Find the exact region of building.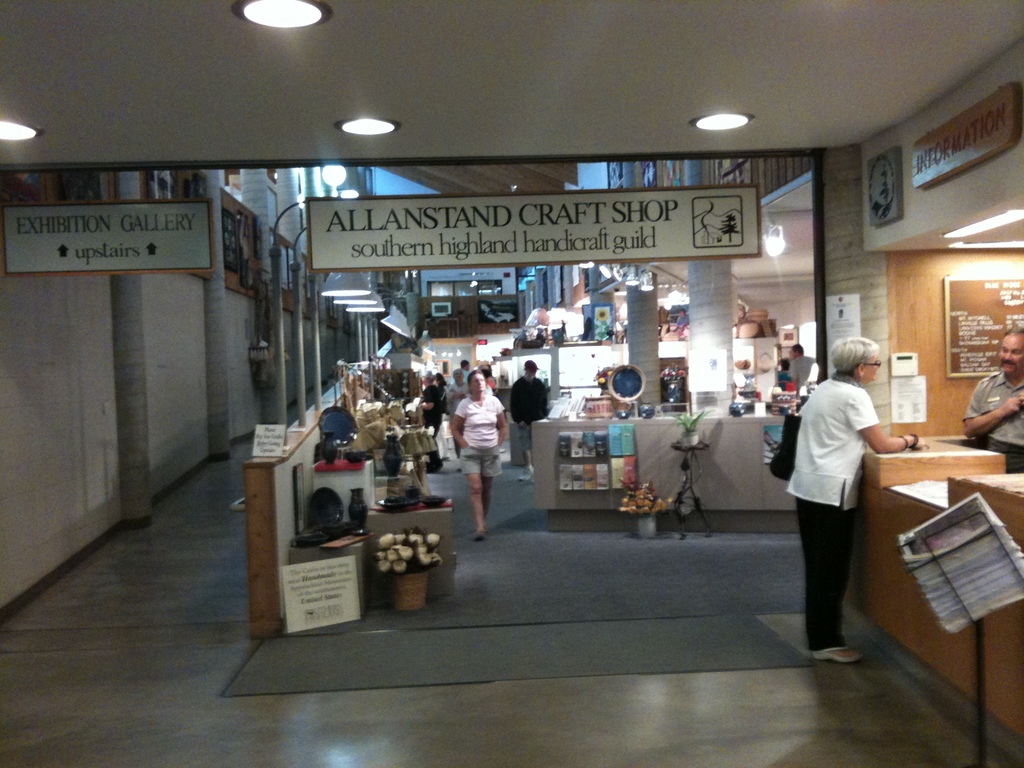
Exact region: bbox=[0, 0, 1023, 767].
